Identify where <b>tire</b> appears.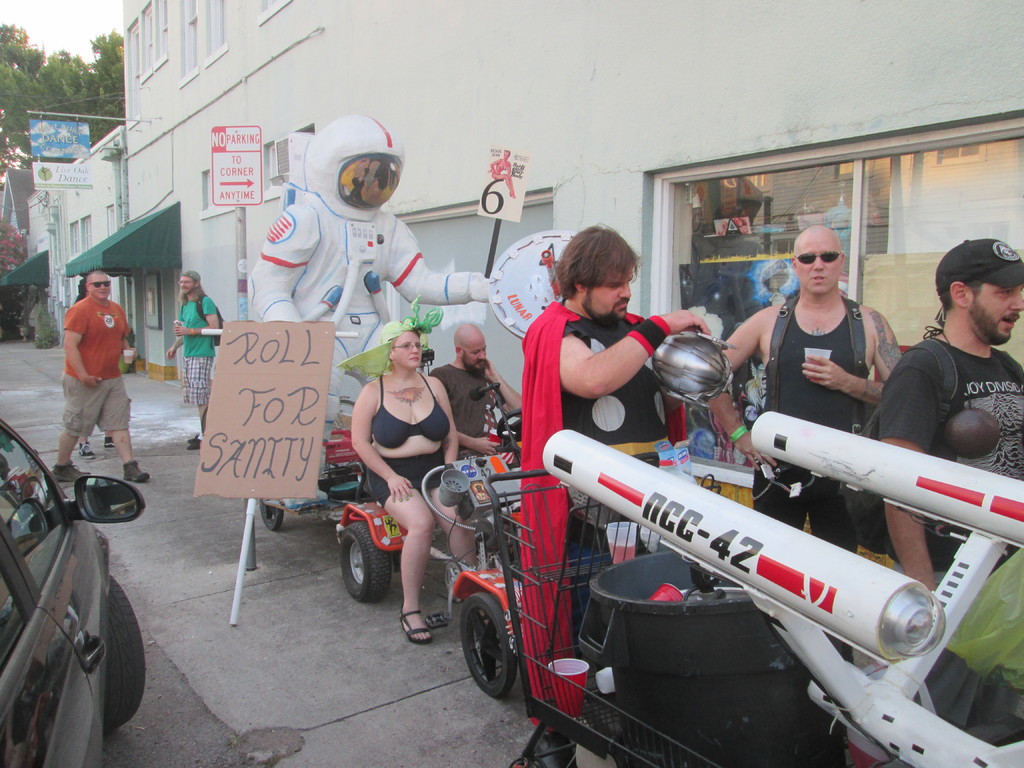
Appears at <region>342, 520, 391, 604</region>.
